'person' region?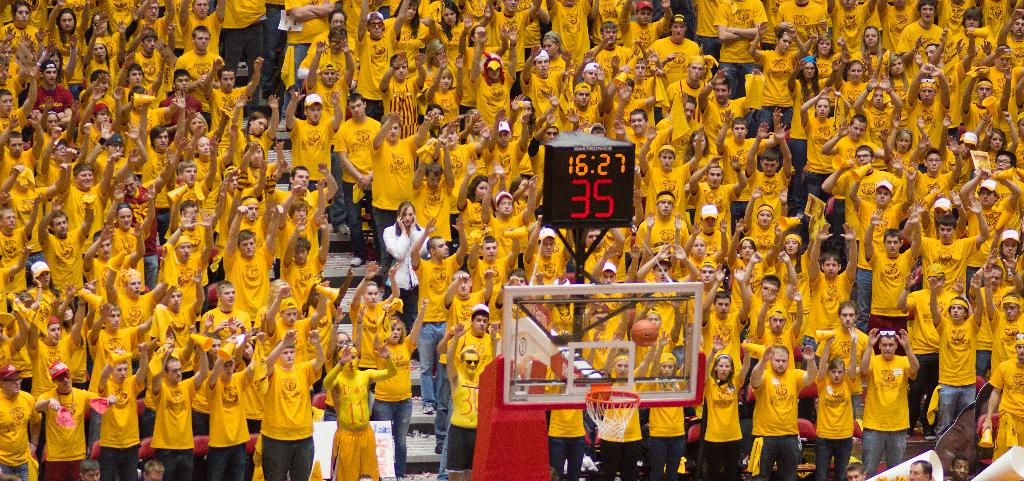
{"left": 39, "top": 359, "right": 111, "bottom": 475}
